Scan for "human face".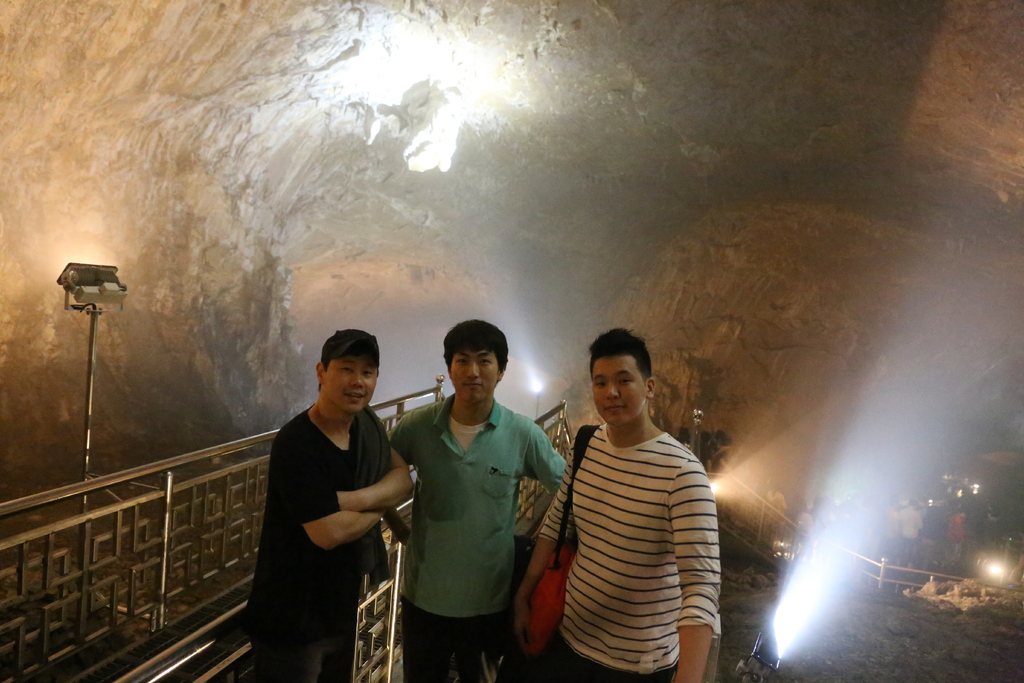
Scan result: bbox=[593, 358, 646, 428].
